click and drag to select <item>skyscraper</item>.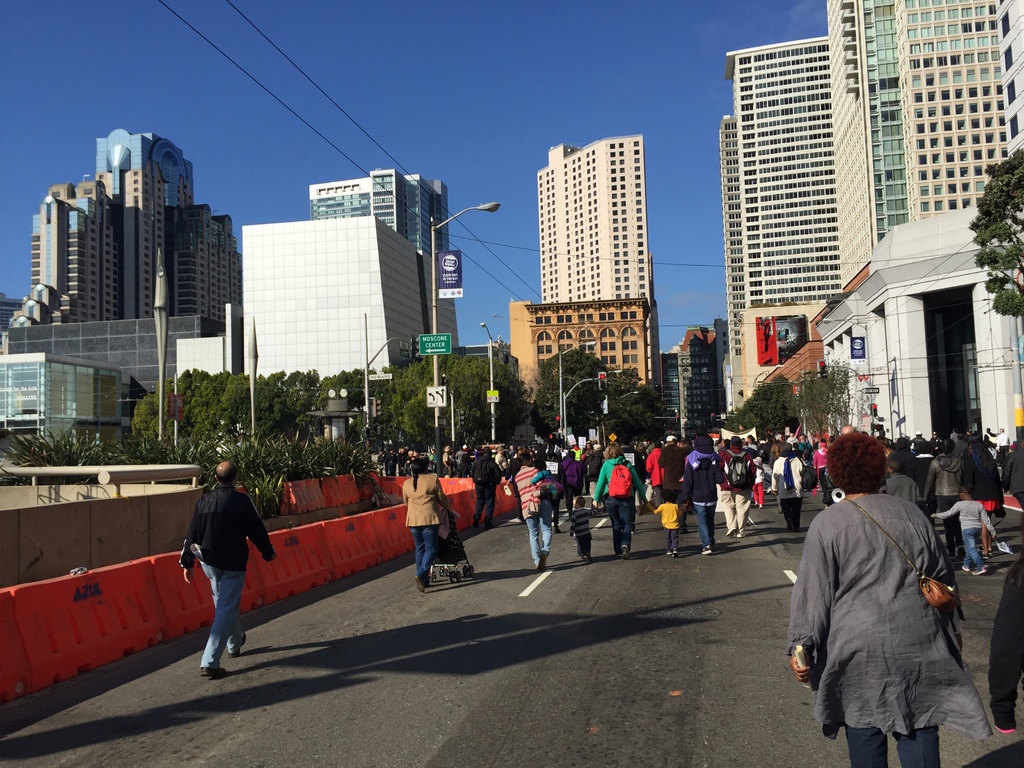
Selection: [left=536, top=130, right=660, bottom=387].
